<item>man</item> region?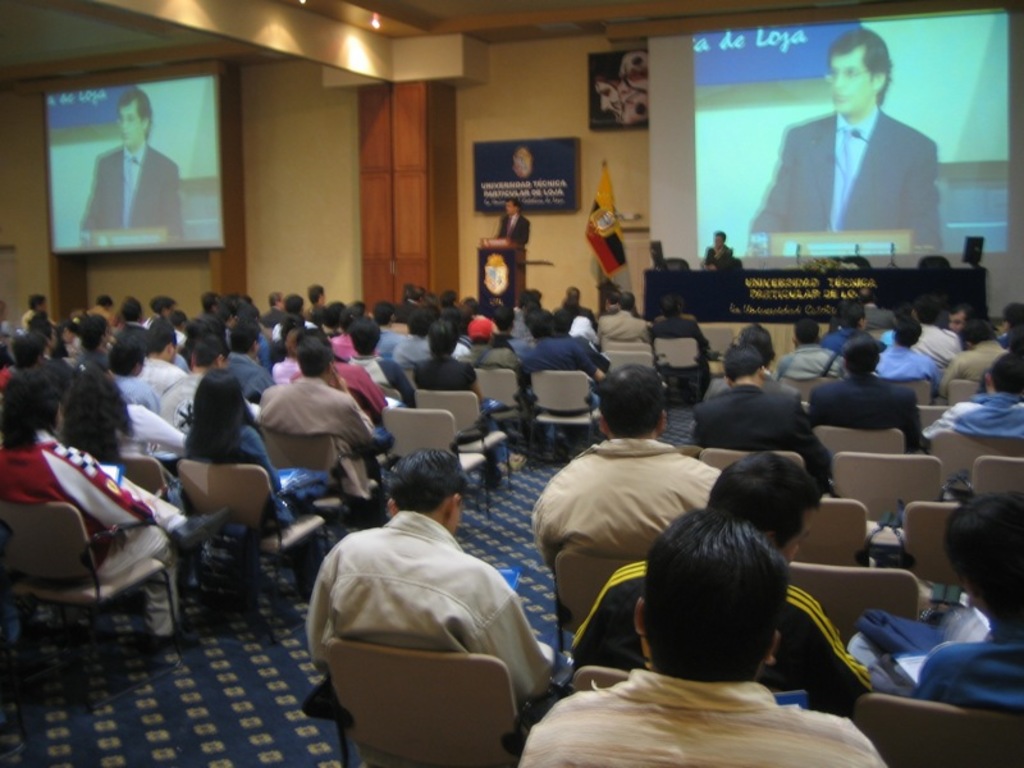
{"x1": 777, "y1": 319, "x2": 846, "y2": 374}
